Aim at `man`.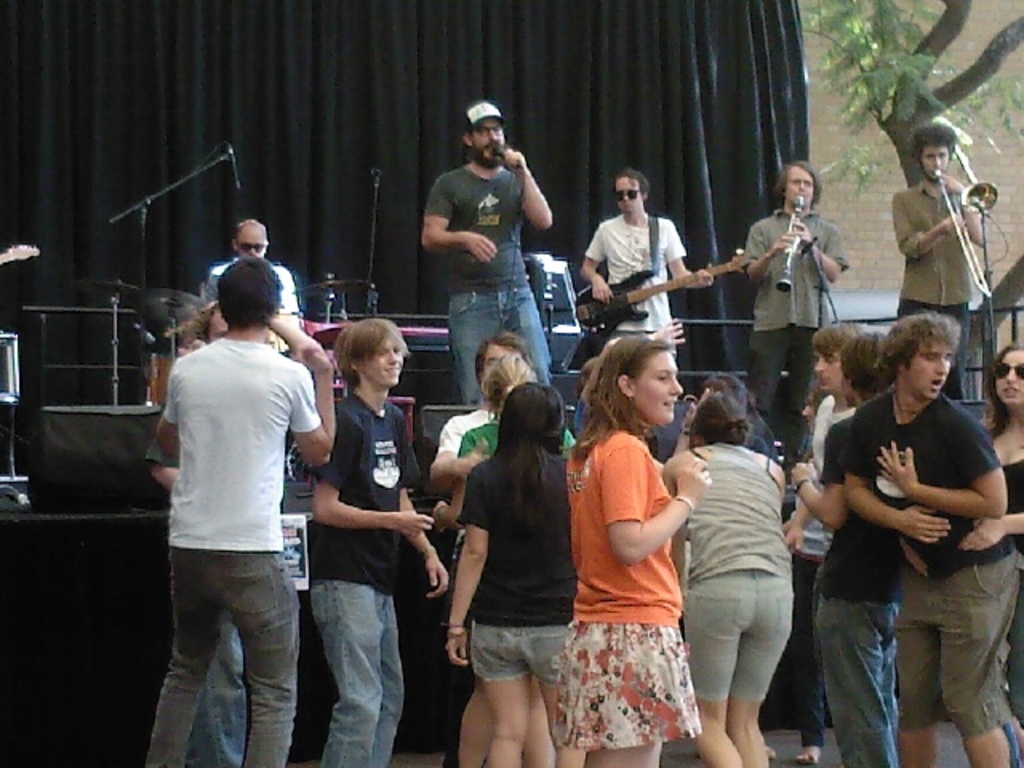
Aimed at [left=582, top=166, right=715, bottom=344].
